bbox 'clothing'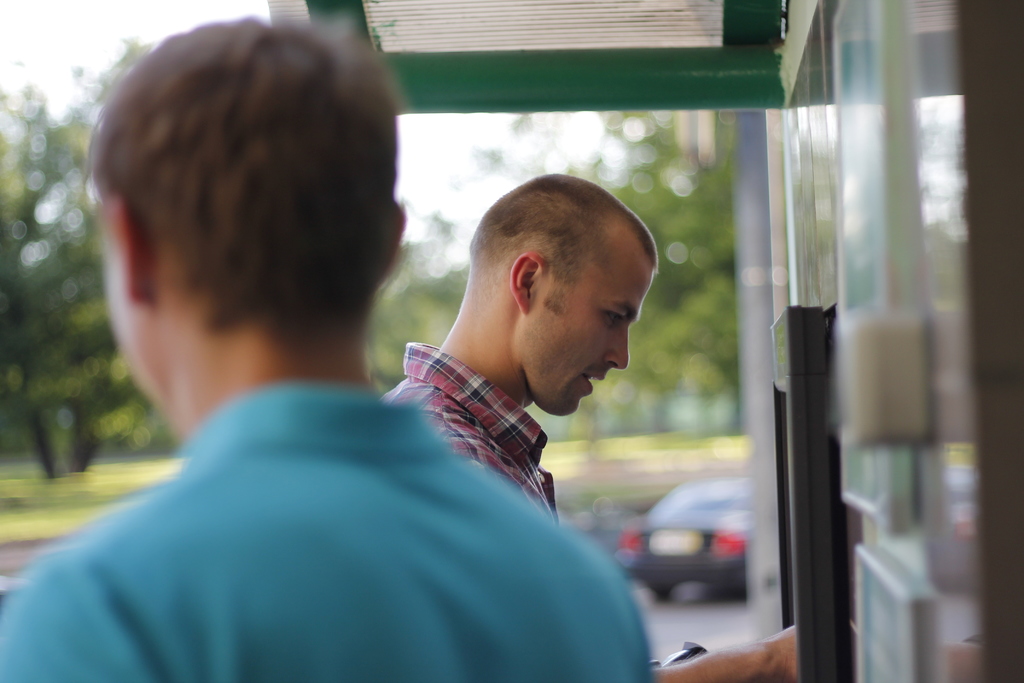
385/337/561/529
